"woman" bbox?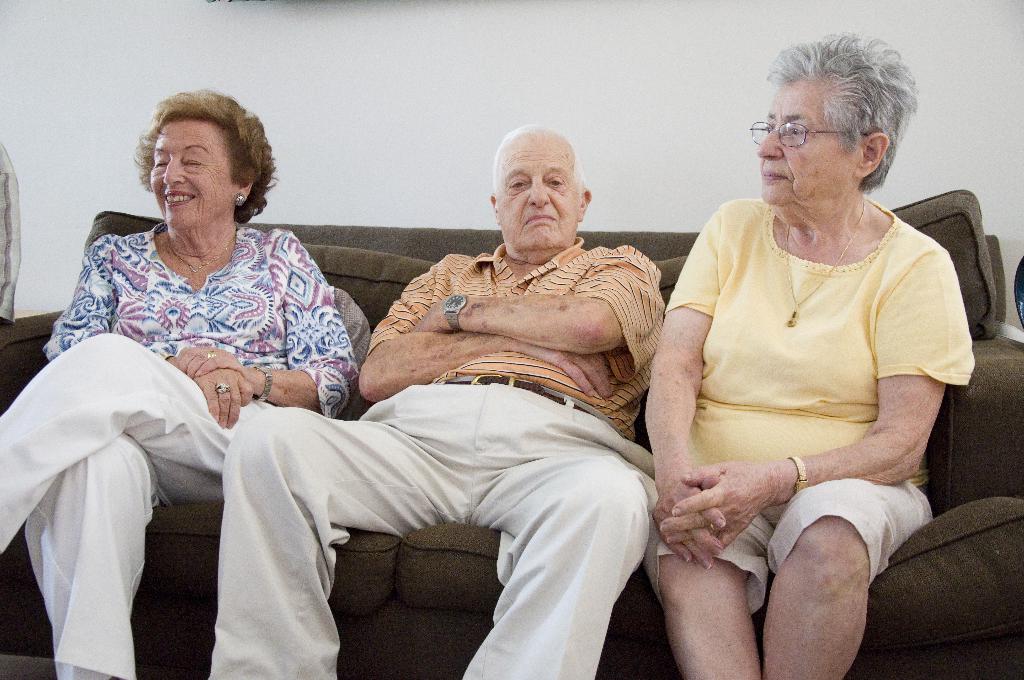
[x1=53, y1=109, x2=378, y2=679]
